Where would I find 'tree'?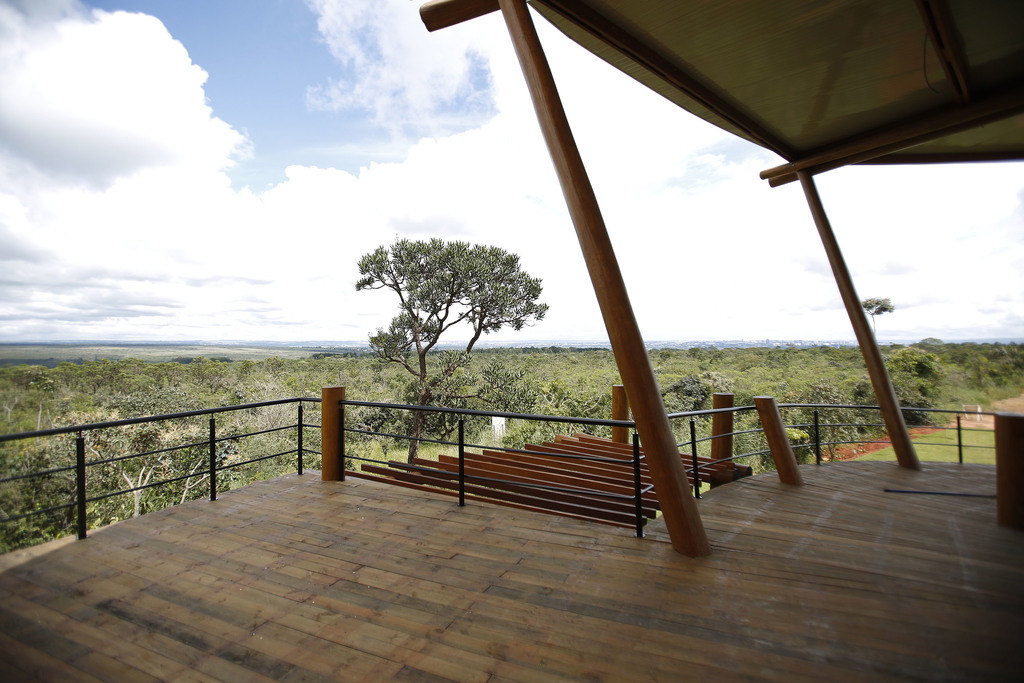
At left=863, top=295, right=893, bottom=338.
